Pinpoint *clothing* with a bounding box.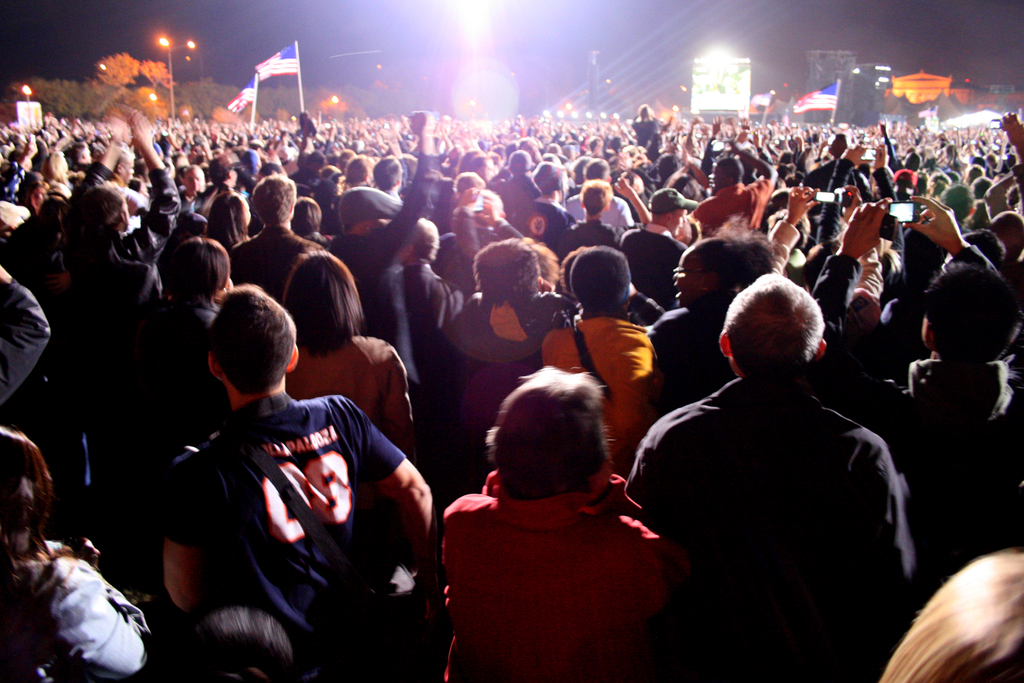
rect(2, 540, 155, 675).
